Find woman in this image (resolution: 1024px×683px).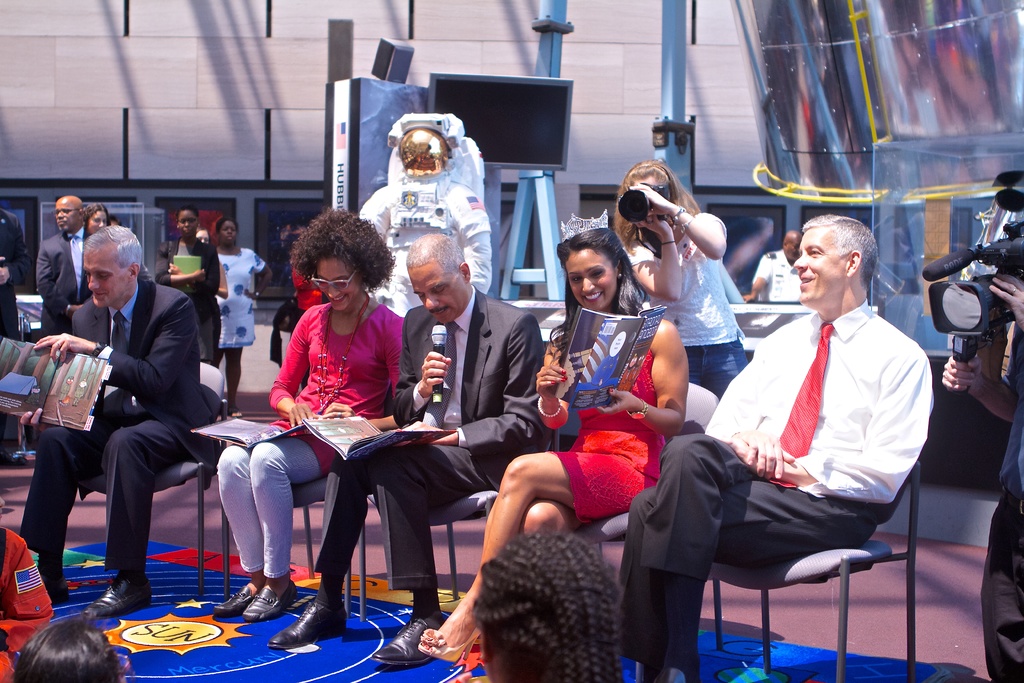
left=614, top=156, right=752, bottom=395.
